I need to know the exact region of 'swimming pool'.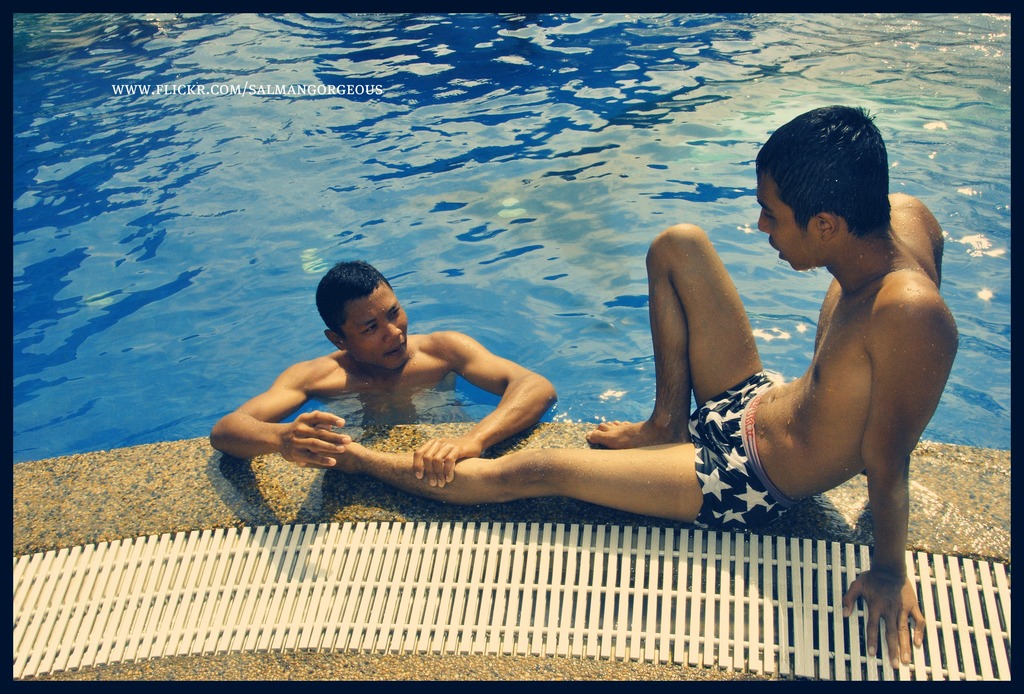
Region: {"left": 11, "top": 12, "right": 1011, "bottom": 464}.
